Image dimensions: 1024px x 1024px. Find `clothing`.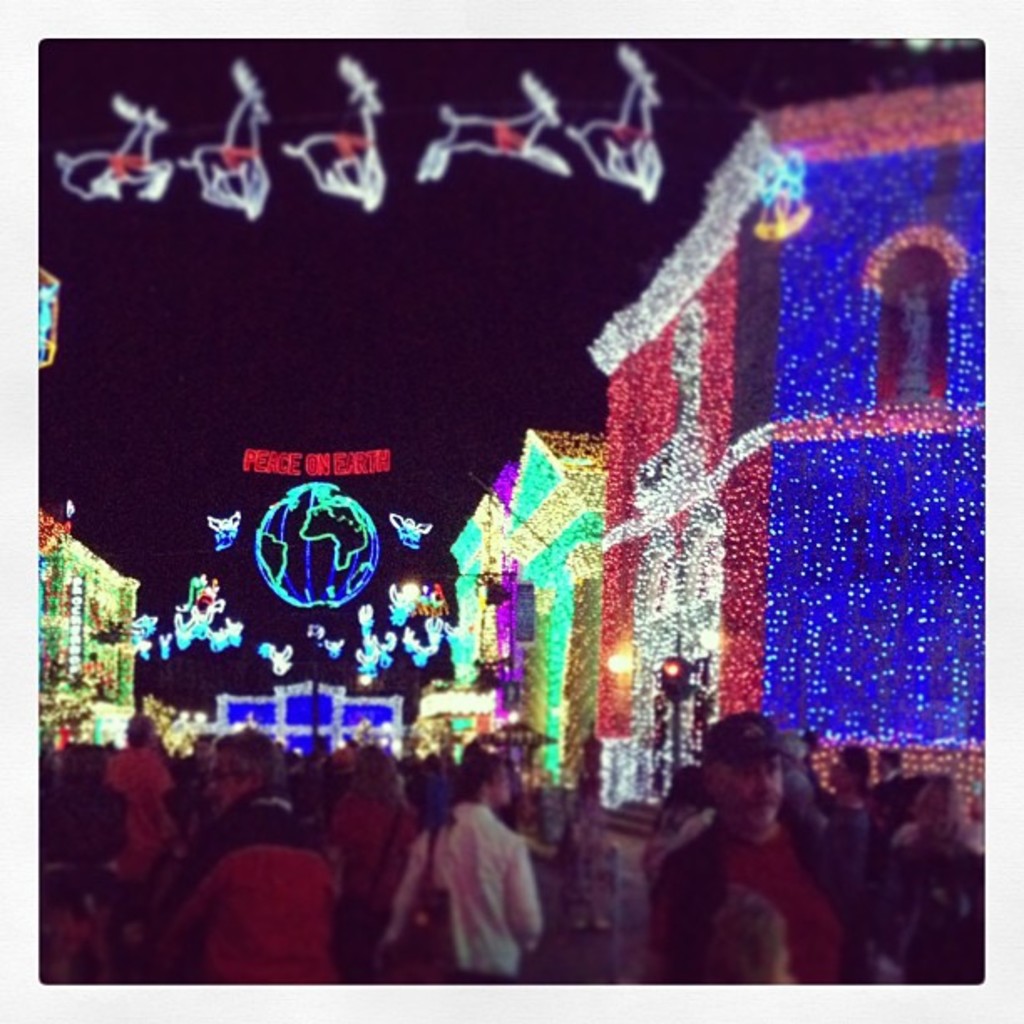
bbox=(658, 833, 867, 997).
